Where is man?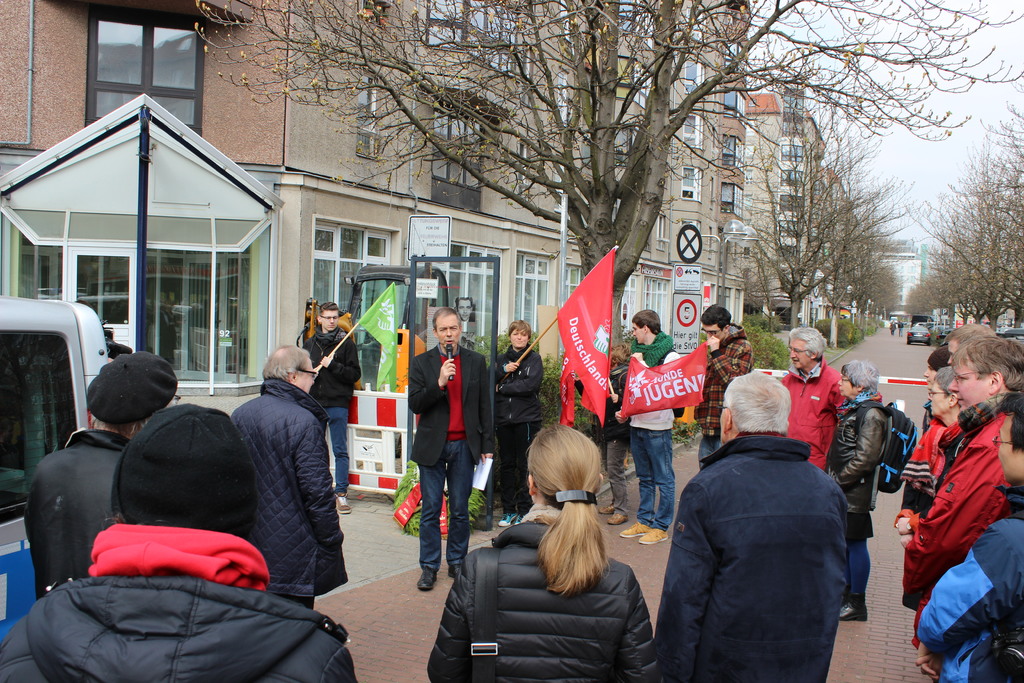
crop(691, 302, 753, 474).
